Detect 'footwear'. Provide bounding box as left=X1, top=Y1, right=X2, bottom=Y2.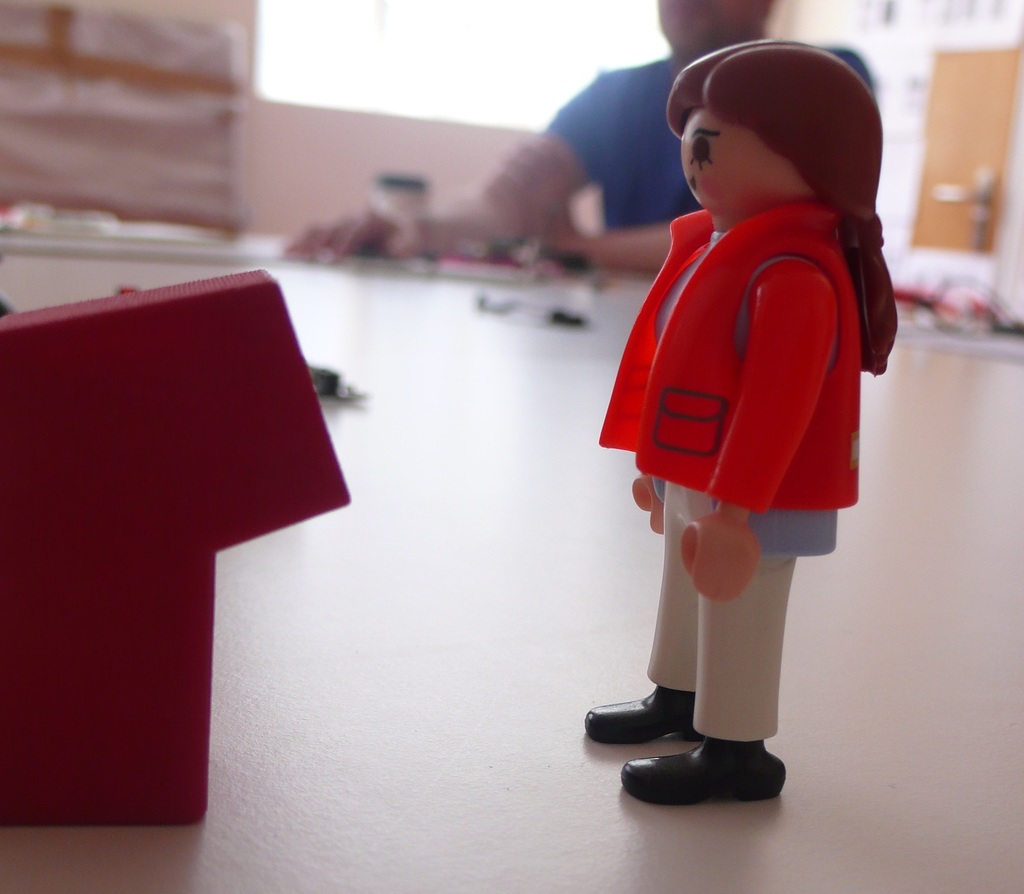
left=588, top=696, right=776, bottom=801.
